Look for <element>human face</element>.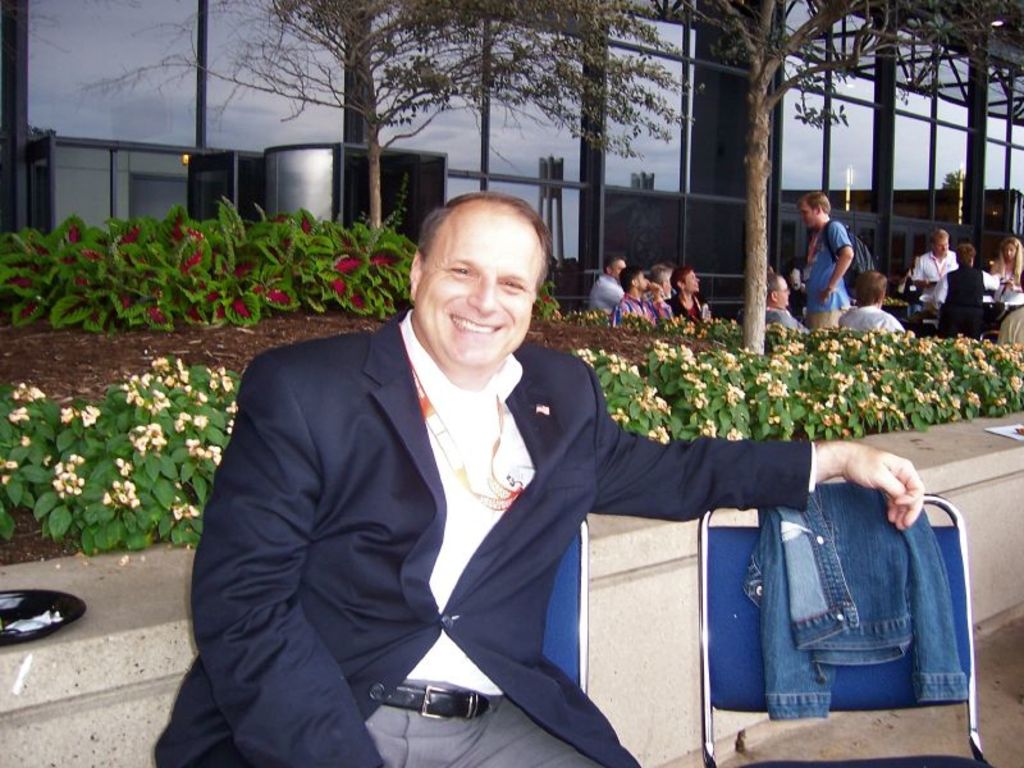
Found: (931, 233, 951, 257).
